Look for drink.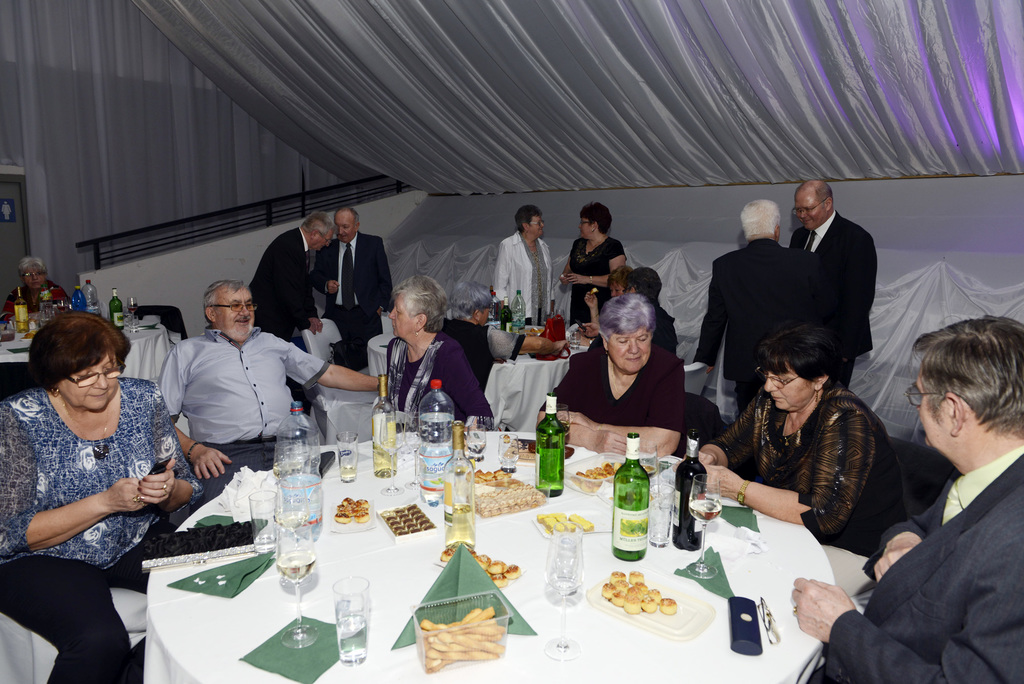
Found: Rect(614, 437, 645, 558).
